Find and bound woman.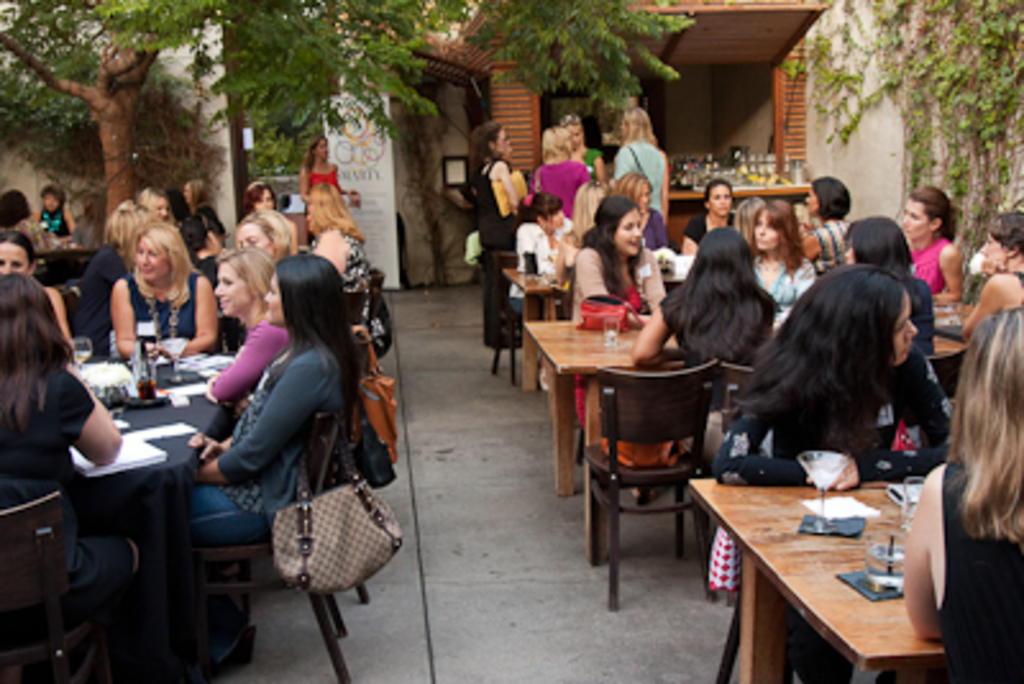
Bound: BBox(684, 179, 737, 254).
